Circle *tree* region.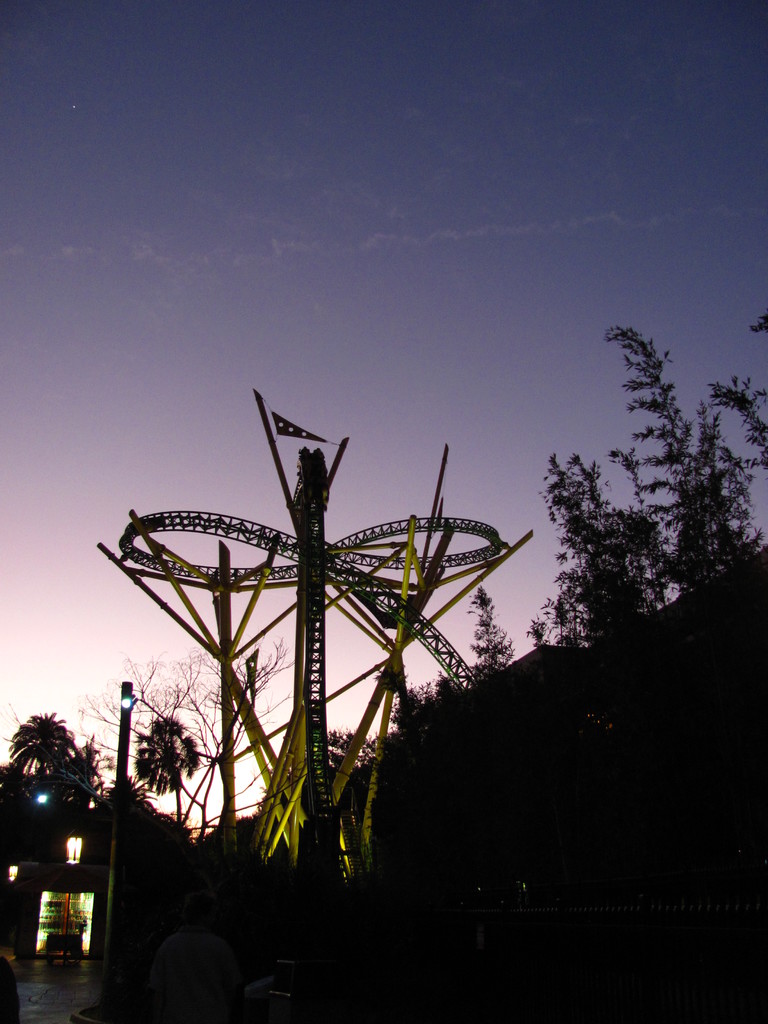
Region: x1=625, y1=308, x2=765, y2=600.
